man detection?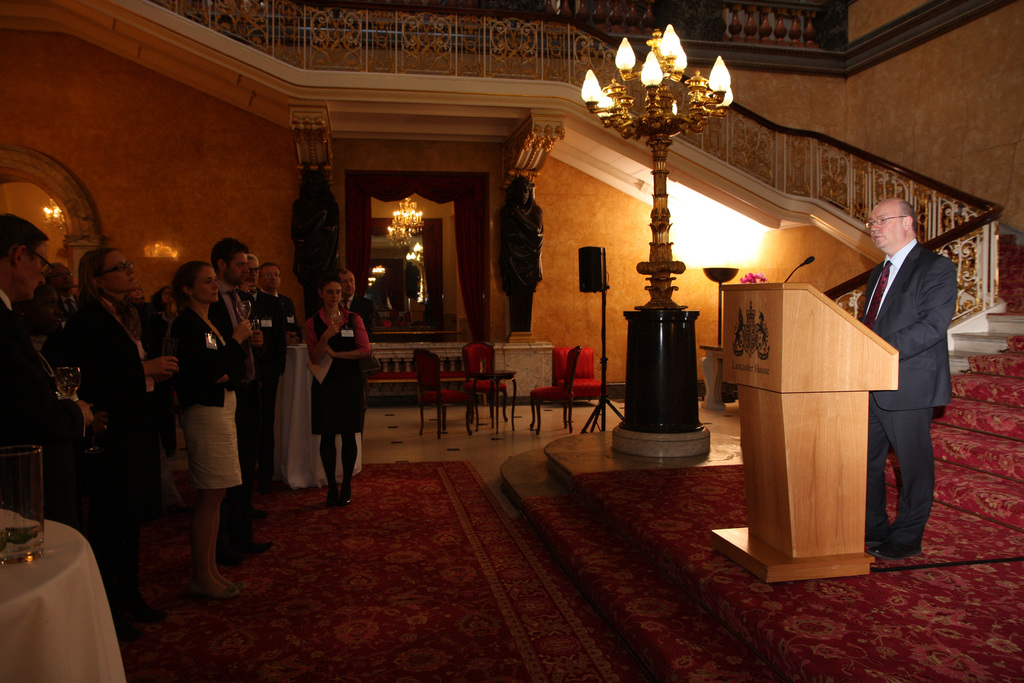
249,257,301,493
